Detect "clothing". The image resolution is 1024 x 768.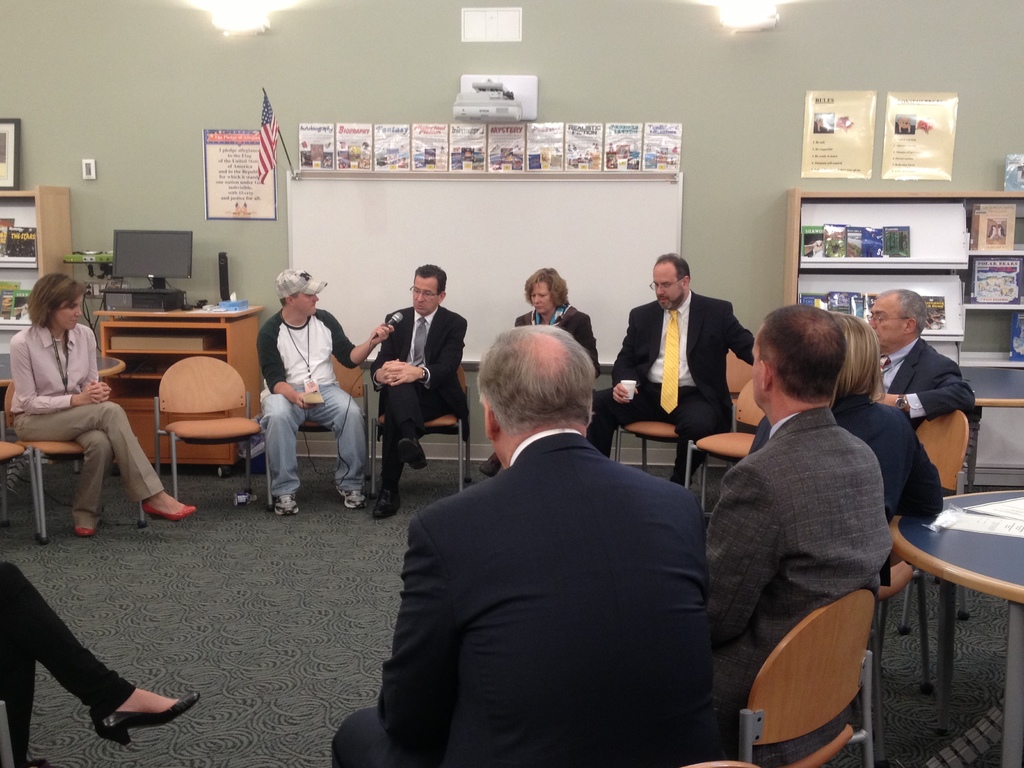
<bbox>261, 375, 372, 500</bbox>.
